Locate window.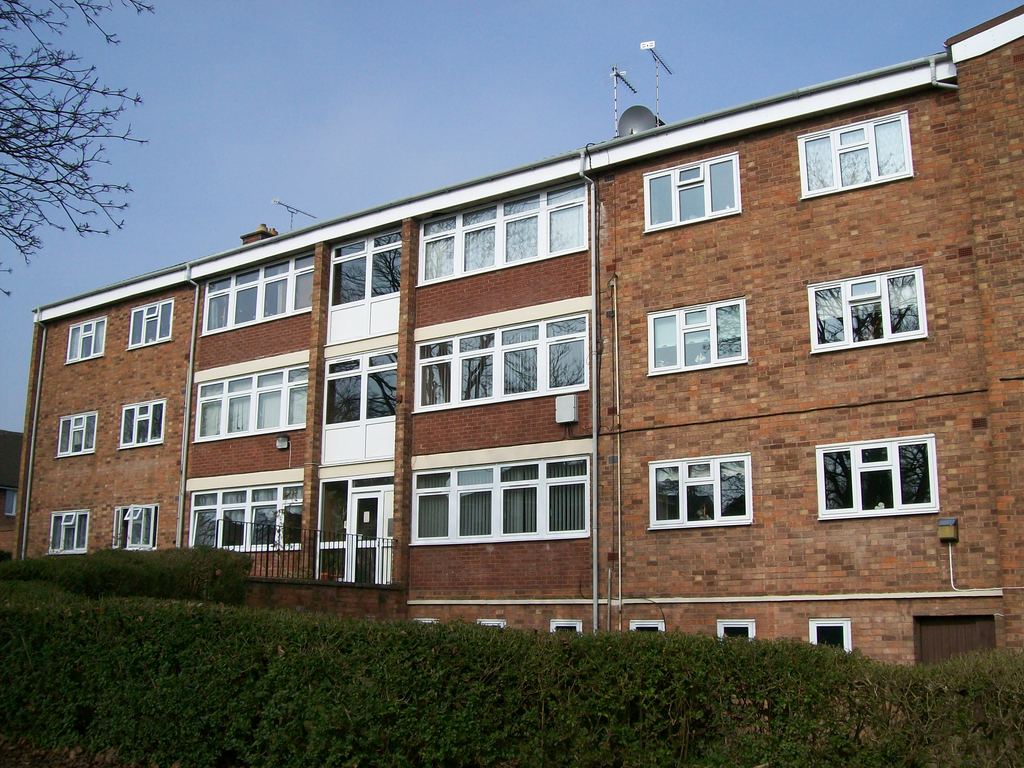
Bounding box: box(192, 365, 305, 440).
